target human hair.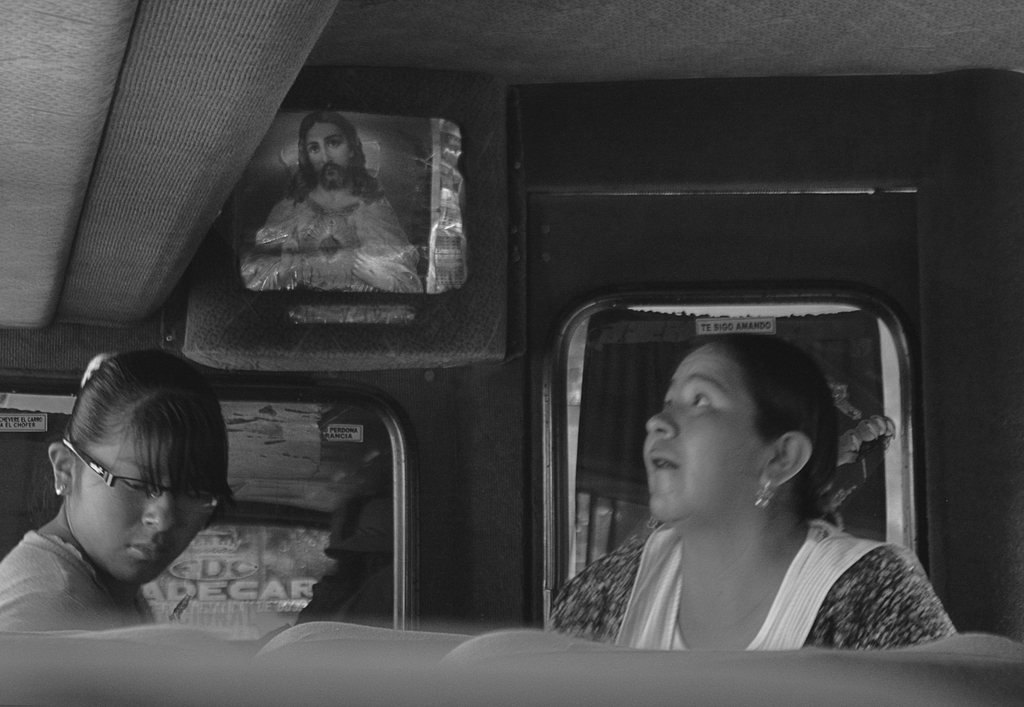
Target region: <region>53, 352, 223, 553</region>.
